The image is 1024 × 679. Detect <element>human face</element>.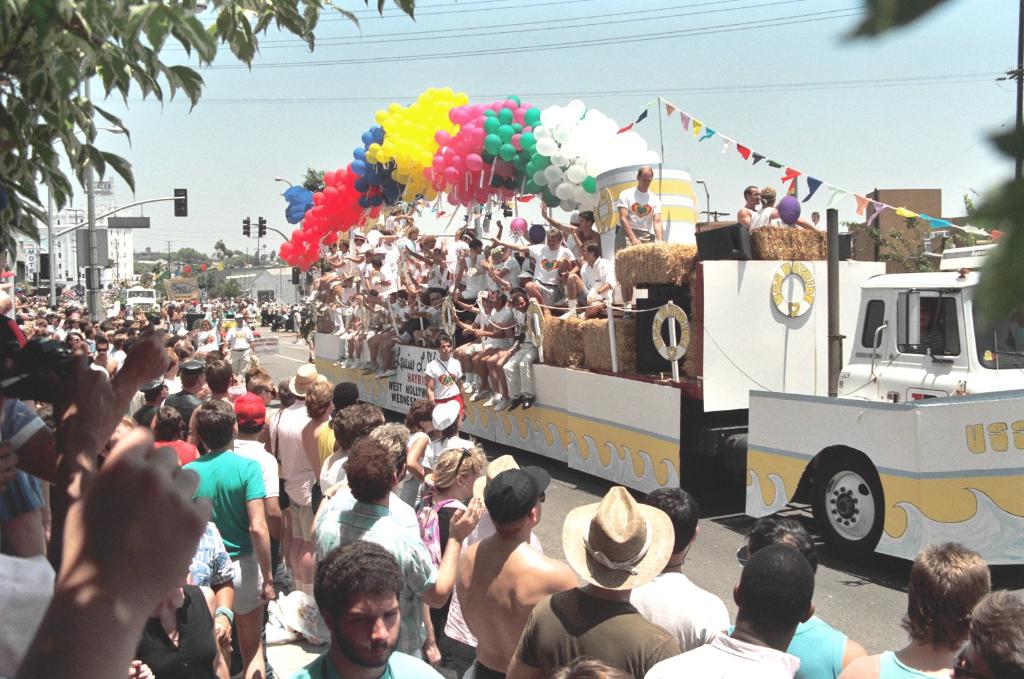
Detection: <region>750, 187, 762, 206</region>.
